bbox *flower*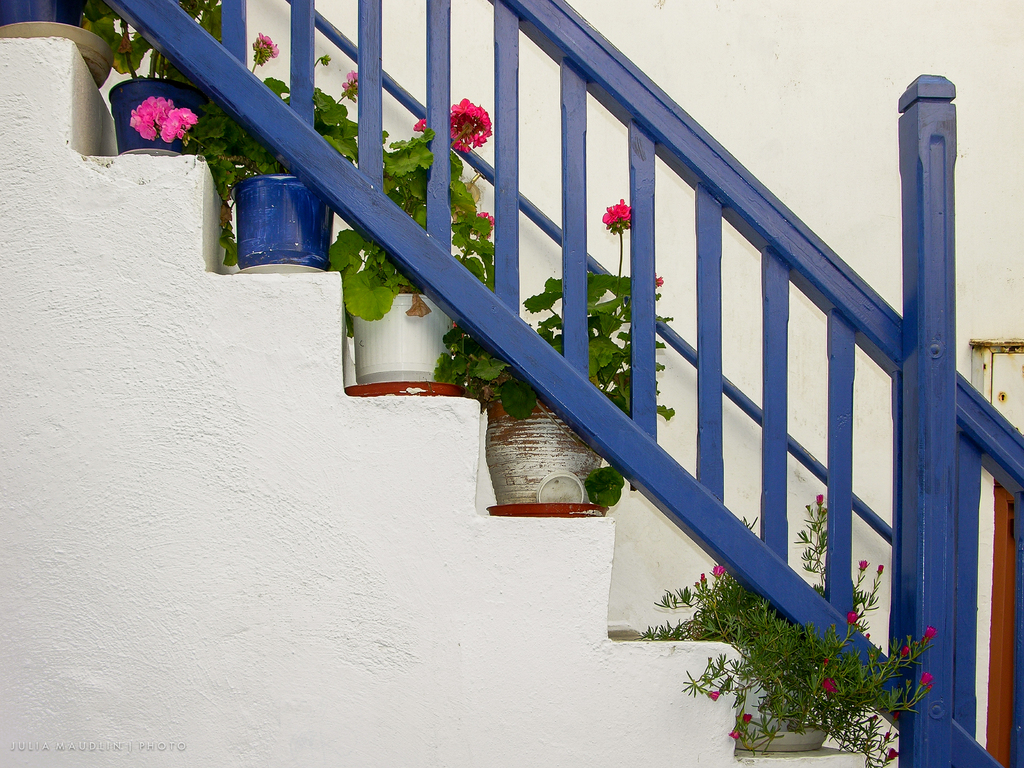
bbox=(417, 101, 491, 151)
